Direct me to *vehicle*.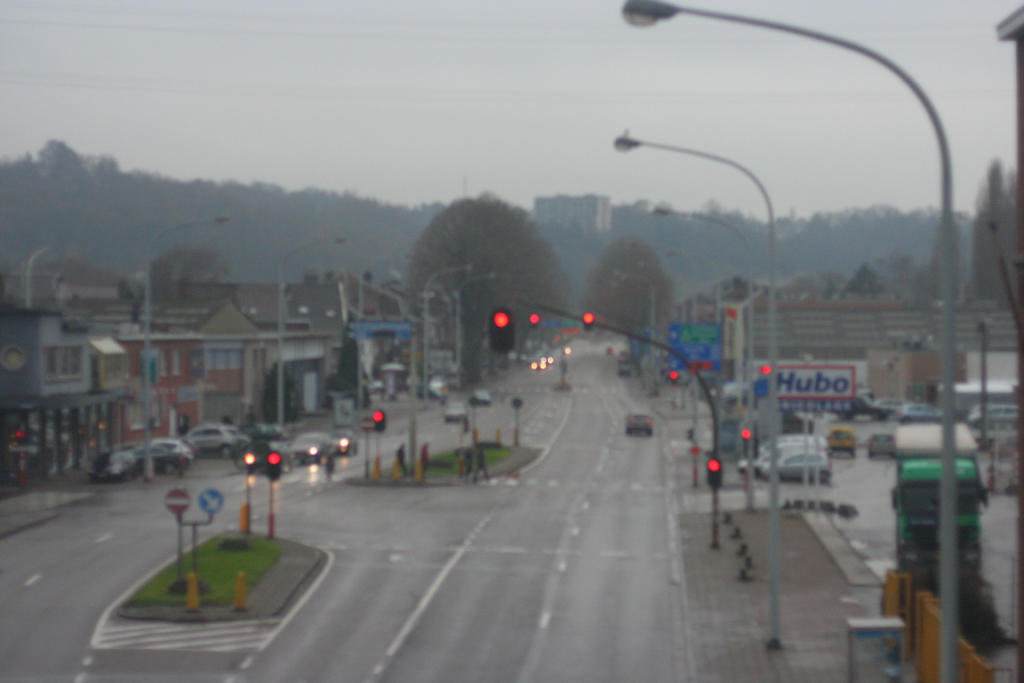
Direction: region(863, 397, 900, 424).
